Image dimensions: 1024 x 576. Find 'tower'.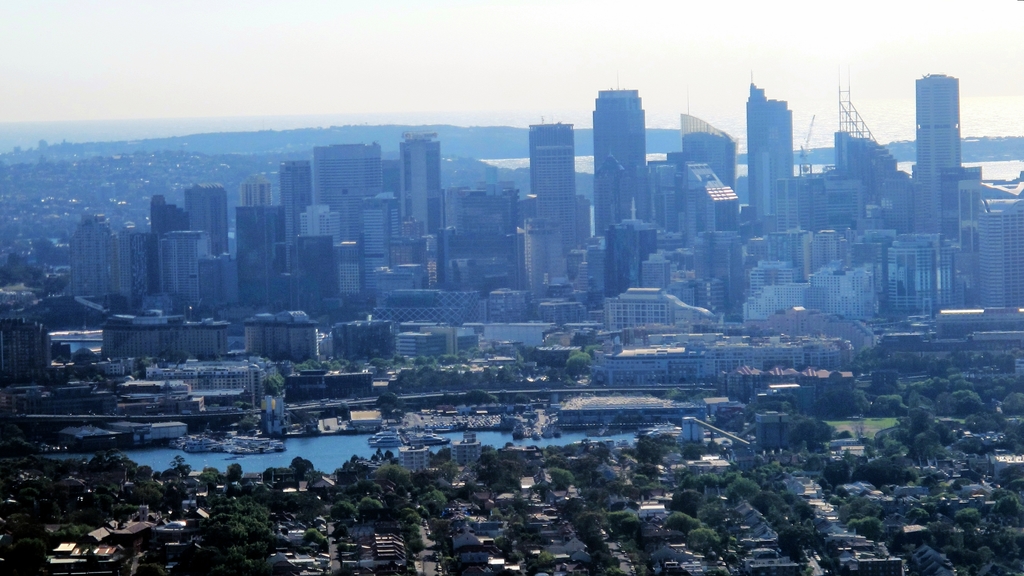
<region>525, 218, 560, 293</region>.
